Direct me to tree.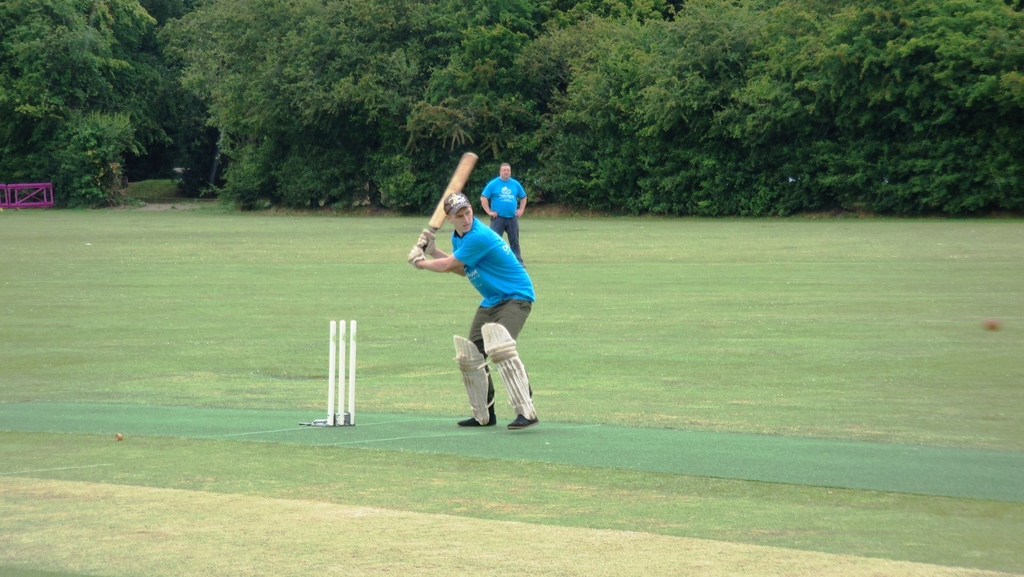
Direction: x1=371, y1=19, x2=535, y2=208.
